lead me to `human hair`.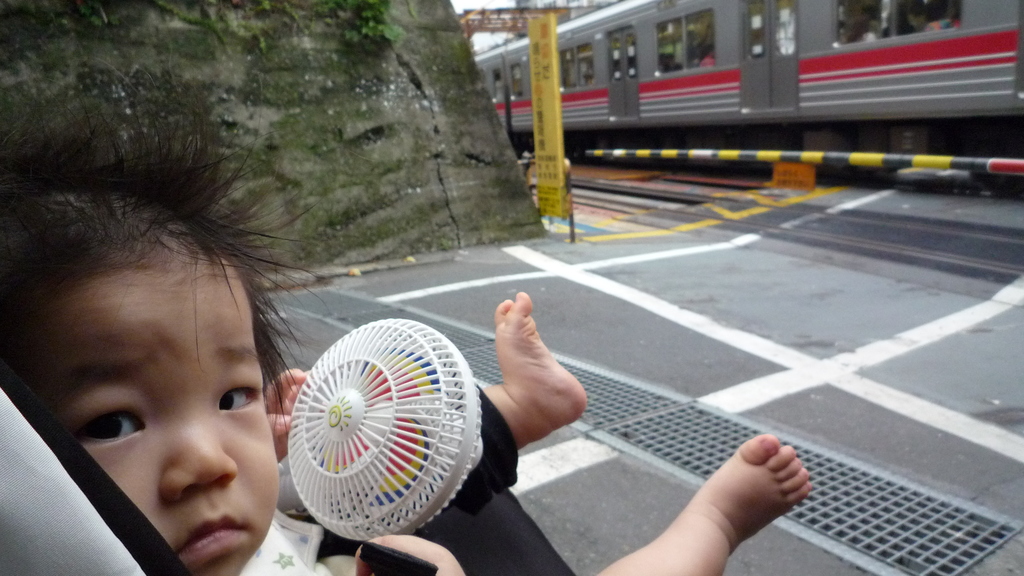
Lead to (14,89,329,442).
